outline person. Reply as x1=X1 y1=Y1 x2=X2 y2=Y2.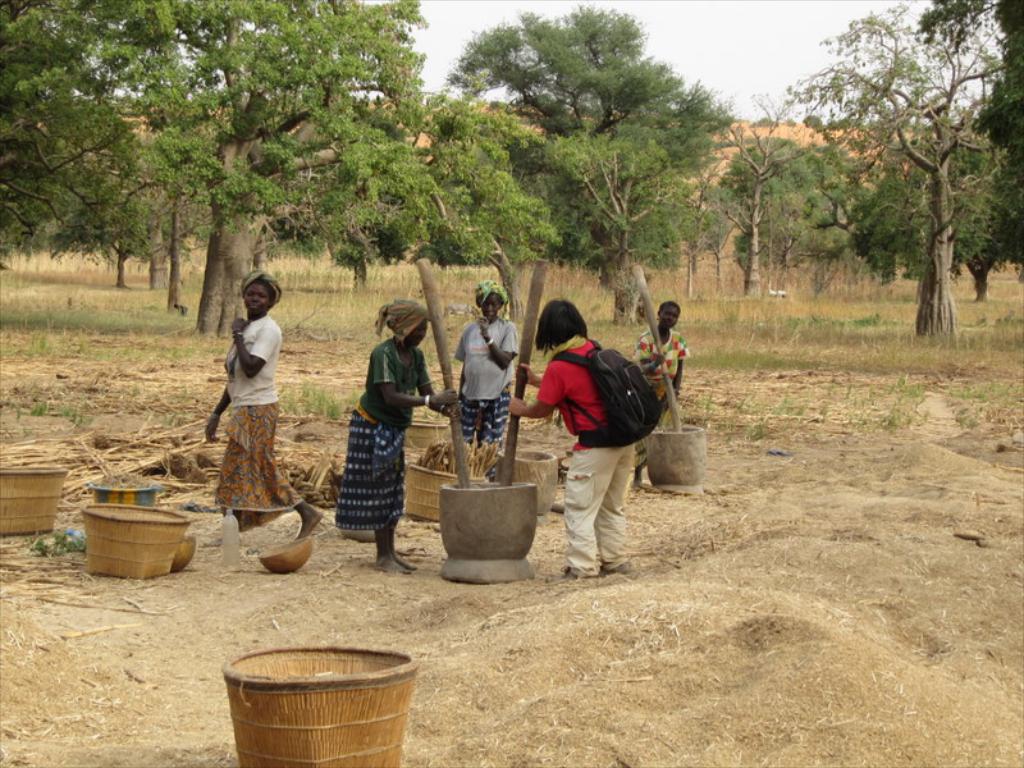
x1=452 y1=280 x2=520 y2=476.
